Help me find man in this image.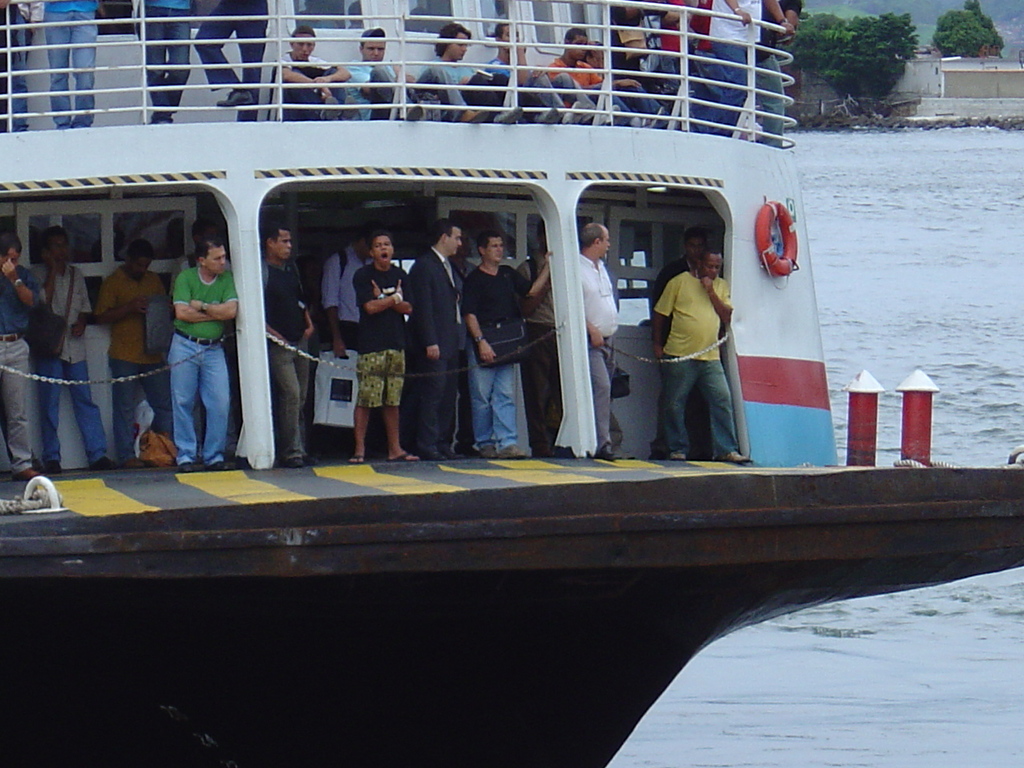
Found it: pyautogui.locateOnScreen(648, 230, 718, 462).
